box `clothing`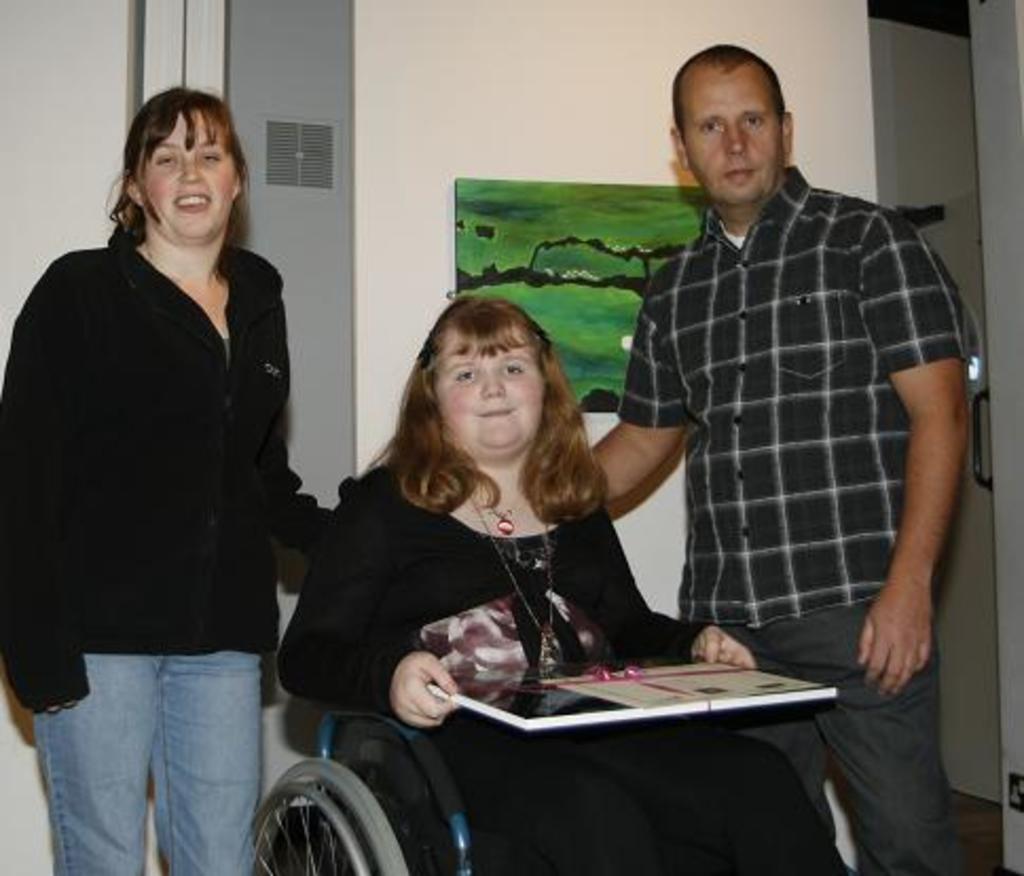
277,459,842,874
